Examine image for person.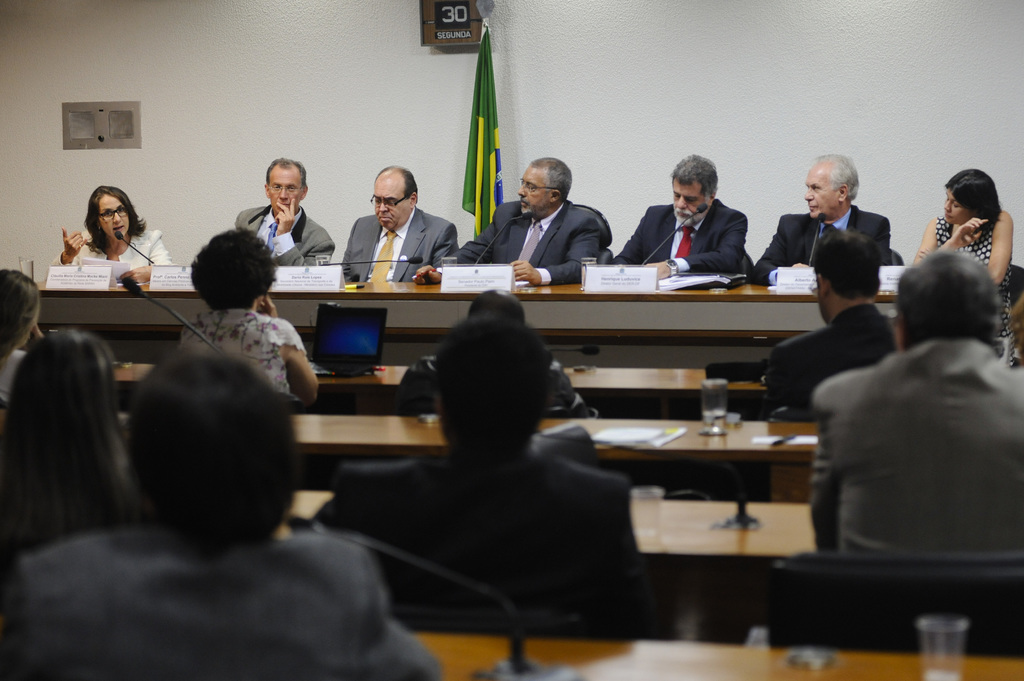
Examination result: bbox=(808, 249, 1023, 554).
